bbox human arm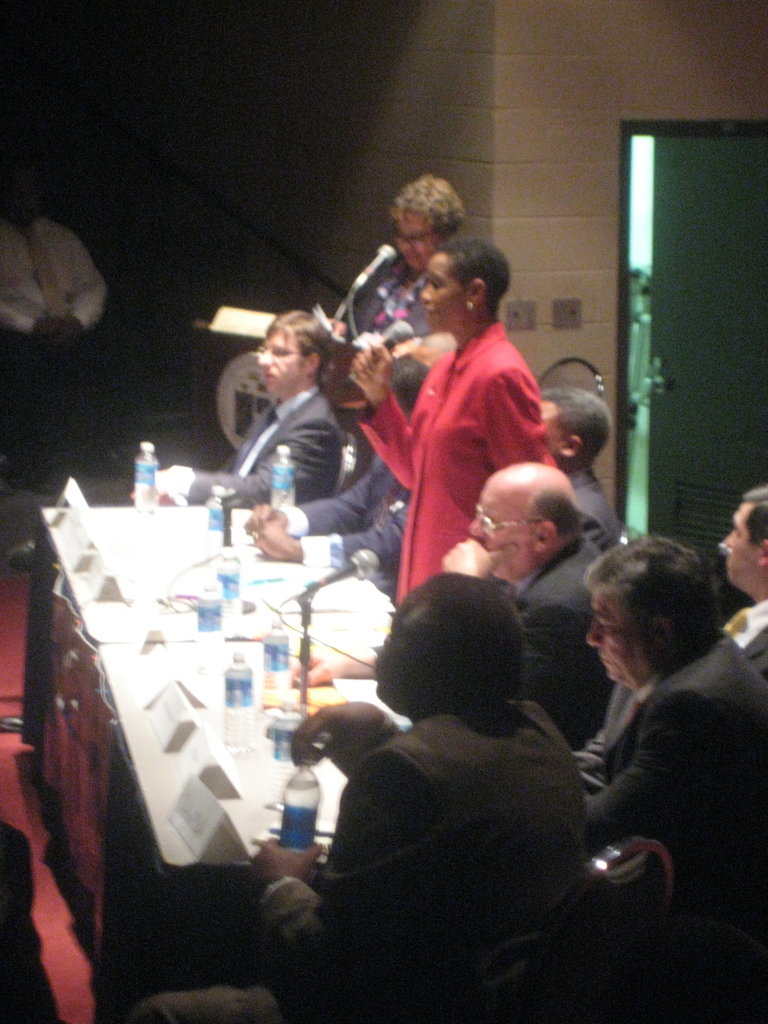
<region>289, 643, 382, 689</region>
